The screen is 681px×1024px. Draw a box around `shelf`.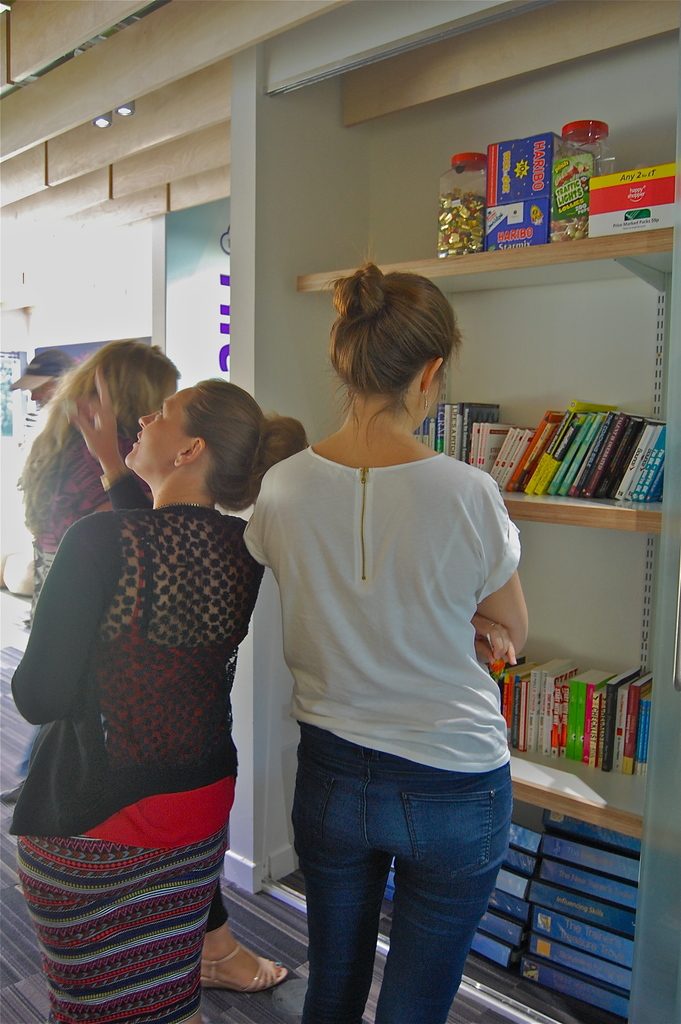
Rect(286, 241, 680, 535).
